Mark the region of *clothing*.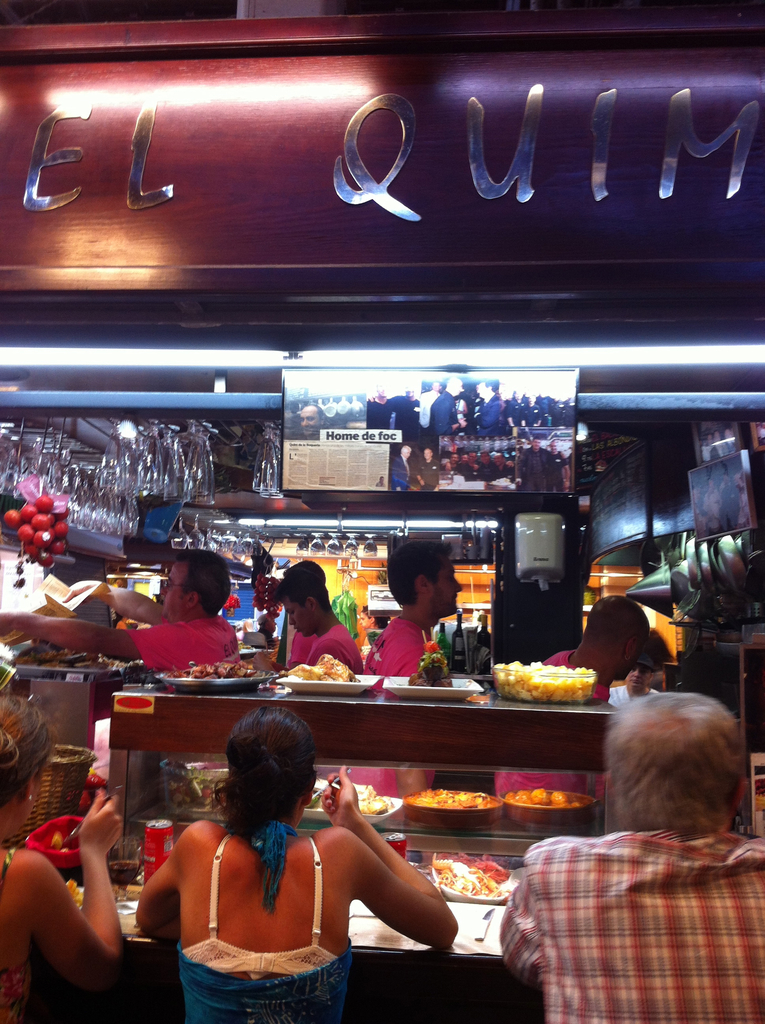
Region: detection(131, 615, 241, 671).
